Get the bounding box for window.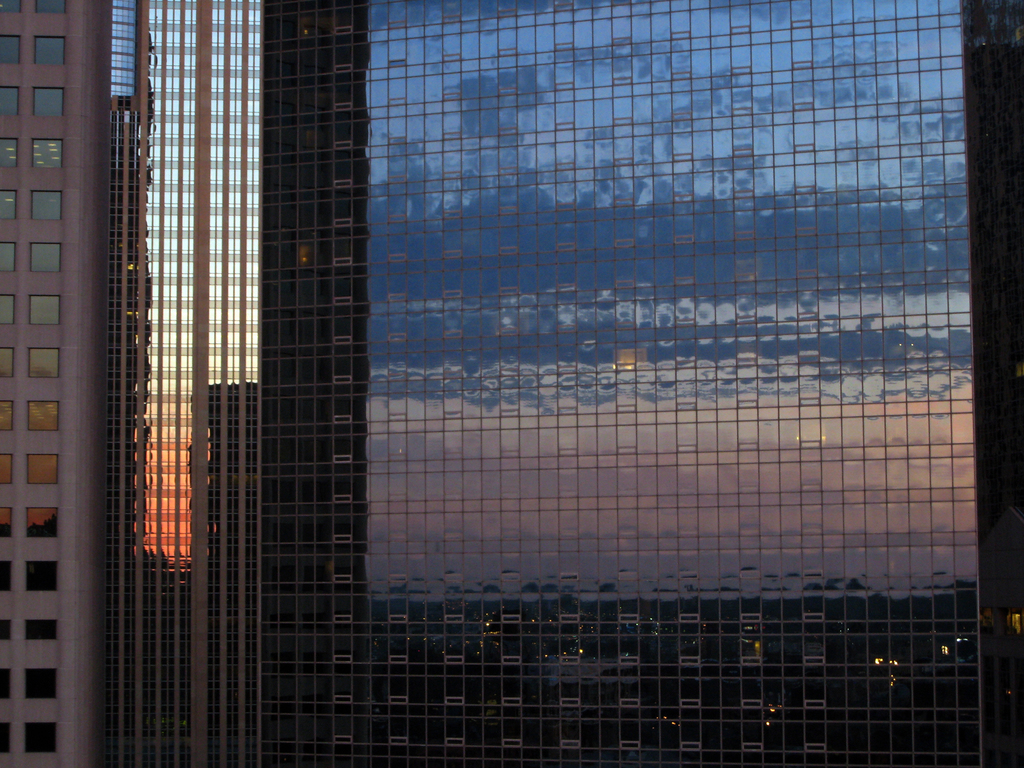
box=[0, 136, 14, 171].
